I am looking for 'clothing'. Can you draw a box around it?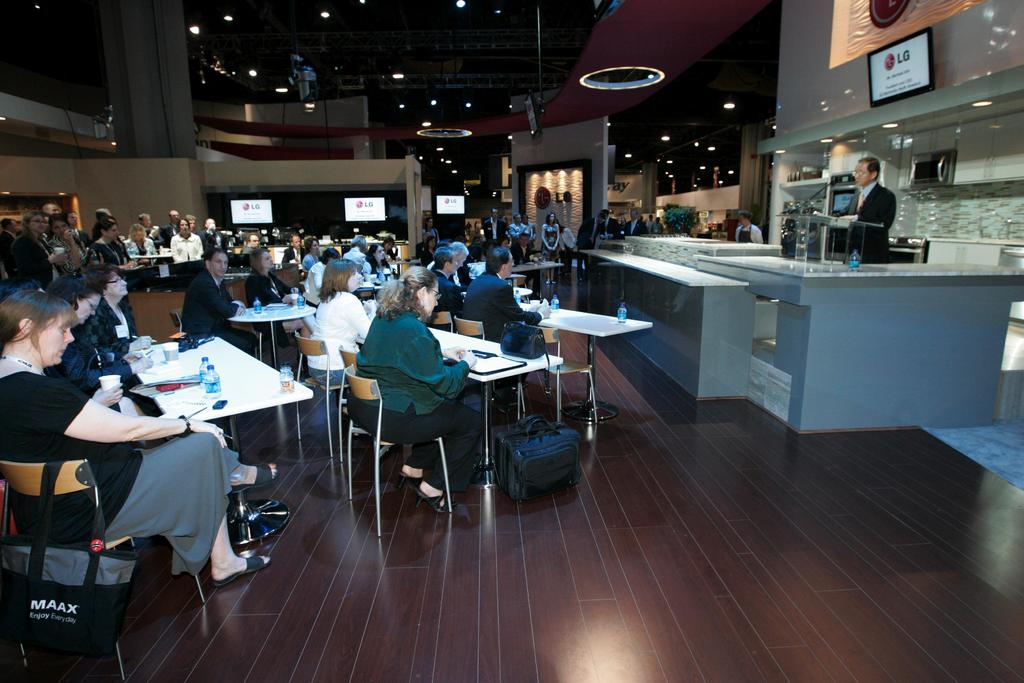
Sure, the bounding box is [x1=839, y1=158, x2=917, y2=251].
